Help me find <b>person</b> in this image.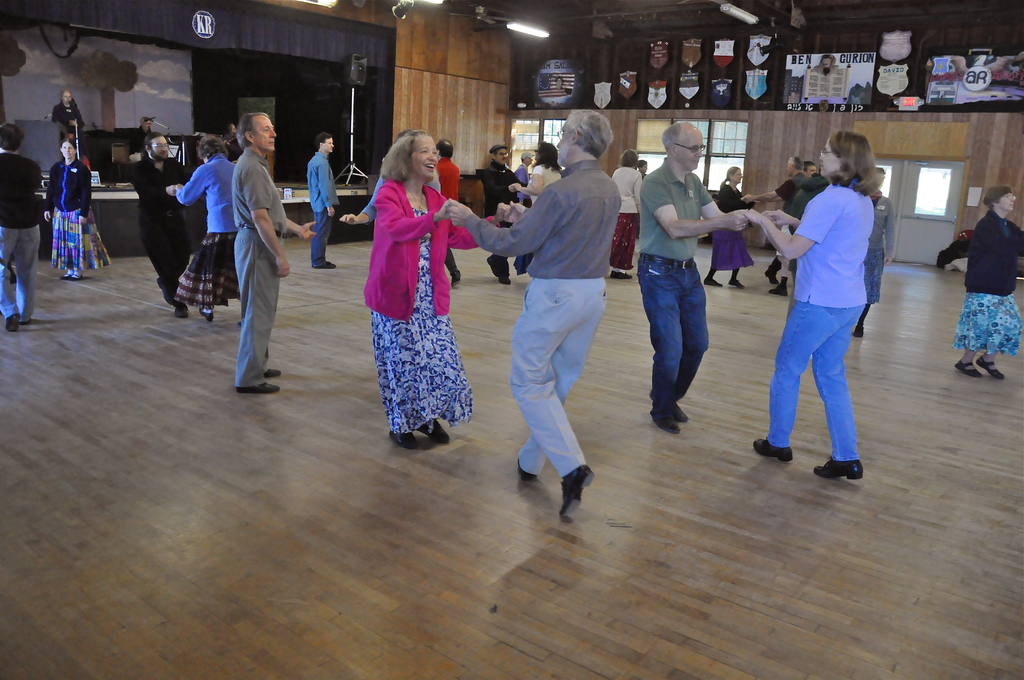
Found it: (x1=312, y1=128, x2=335, y2=271).
